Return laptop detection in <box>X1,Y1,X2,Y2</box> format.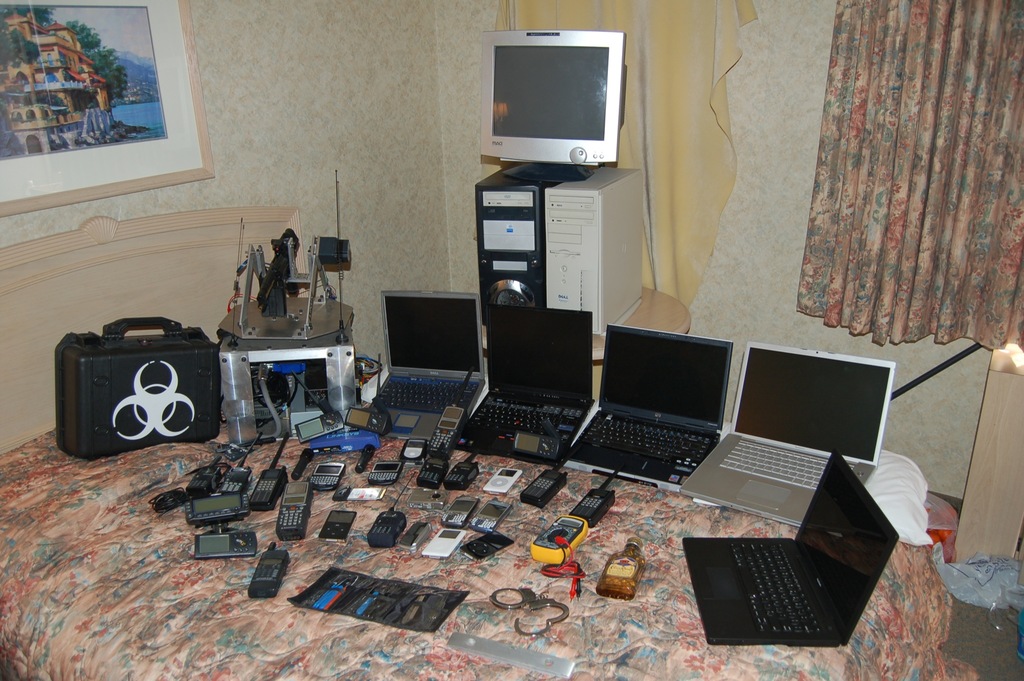
<box>576,313,748,502</box>.
